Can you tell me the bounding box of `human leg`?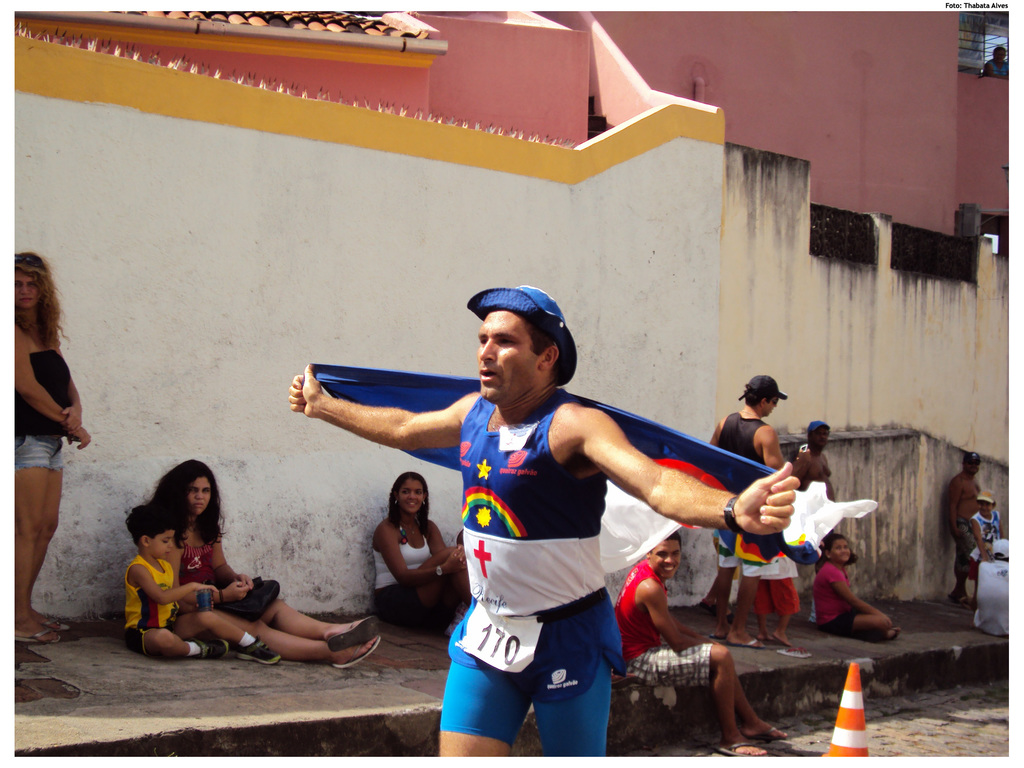
<region>20, 433, 76, 639</region>.
